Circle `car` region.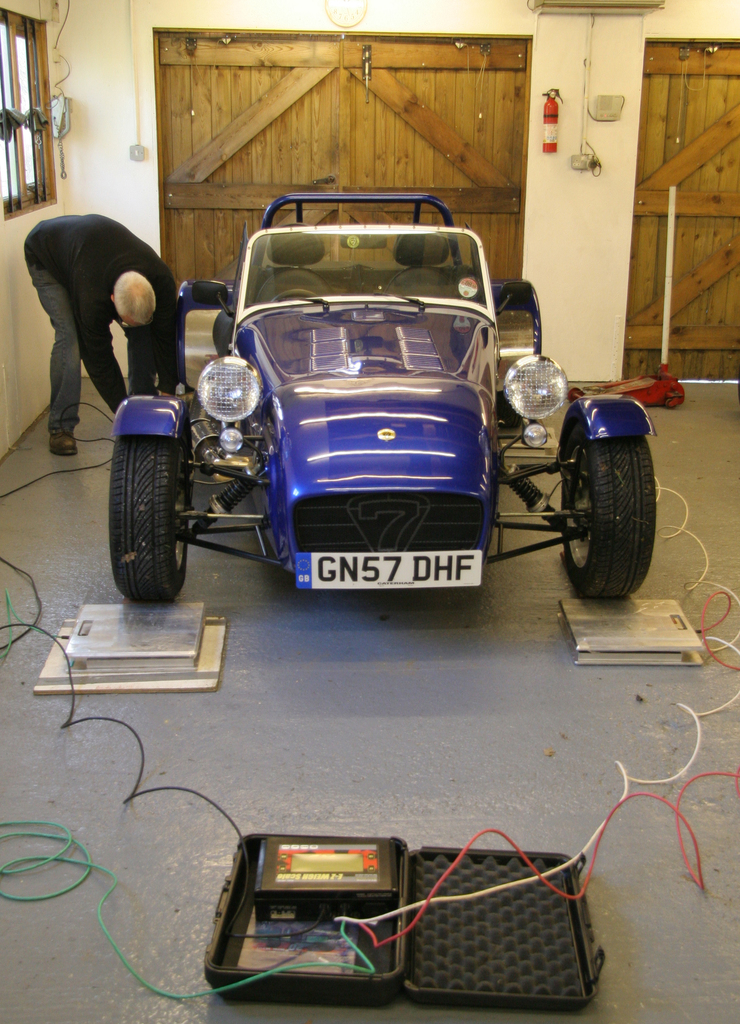
Region: [102,198,663,593].
